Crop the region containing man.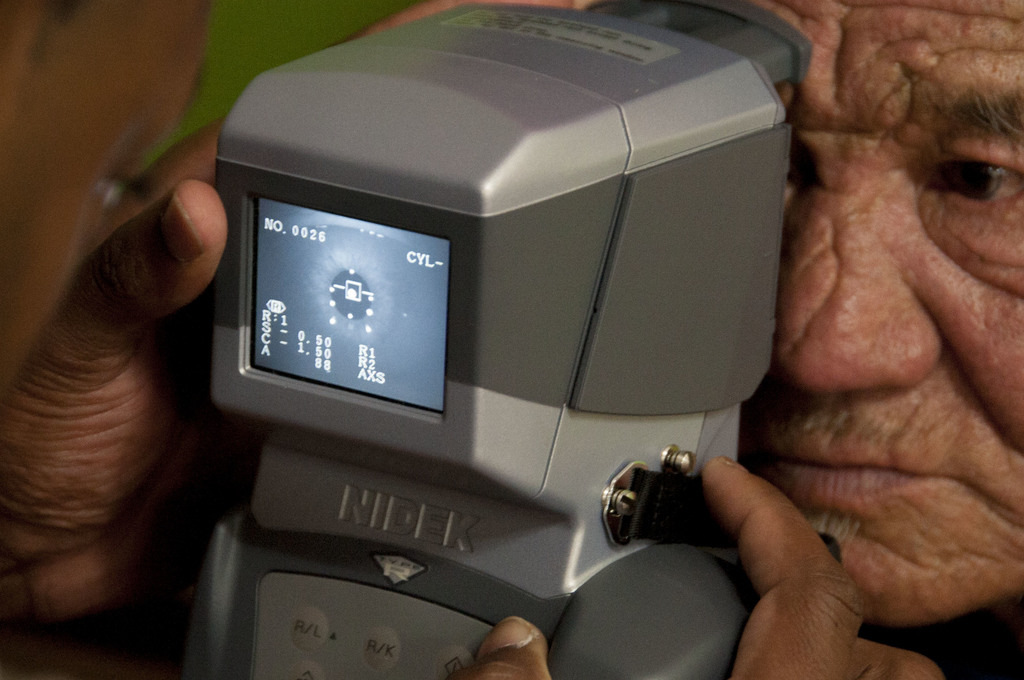
Crop region: BBox(719, 38, 1023, 631).
